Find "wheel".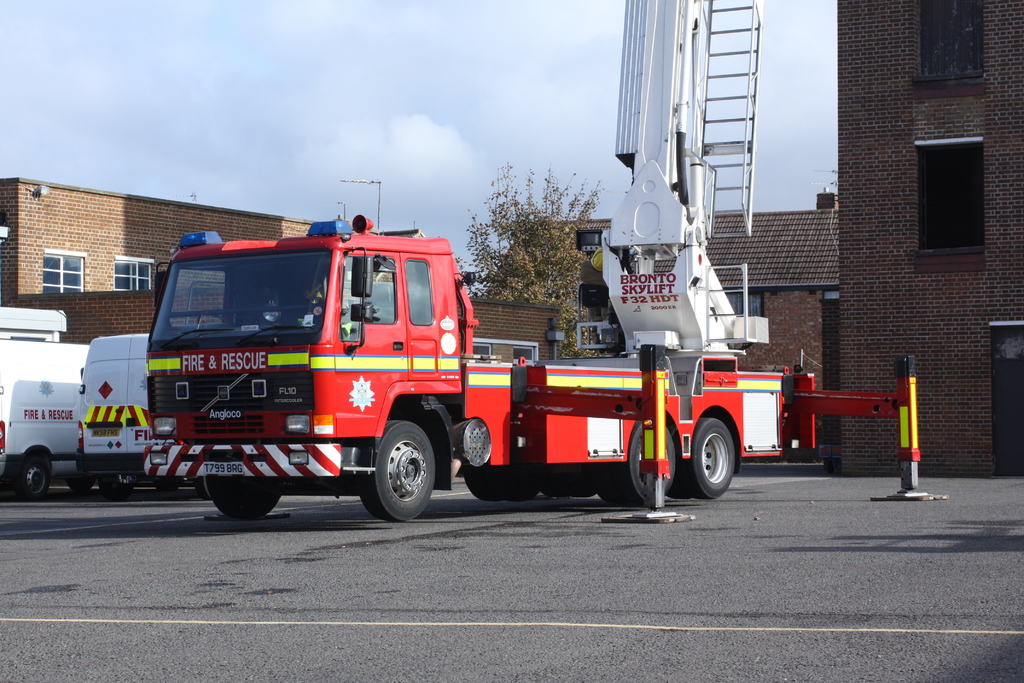
{"left": 598, "top": 420, "right": 671, "bottom": 506}.
